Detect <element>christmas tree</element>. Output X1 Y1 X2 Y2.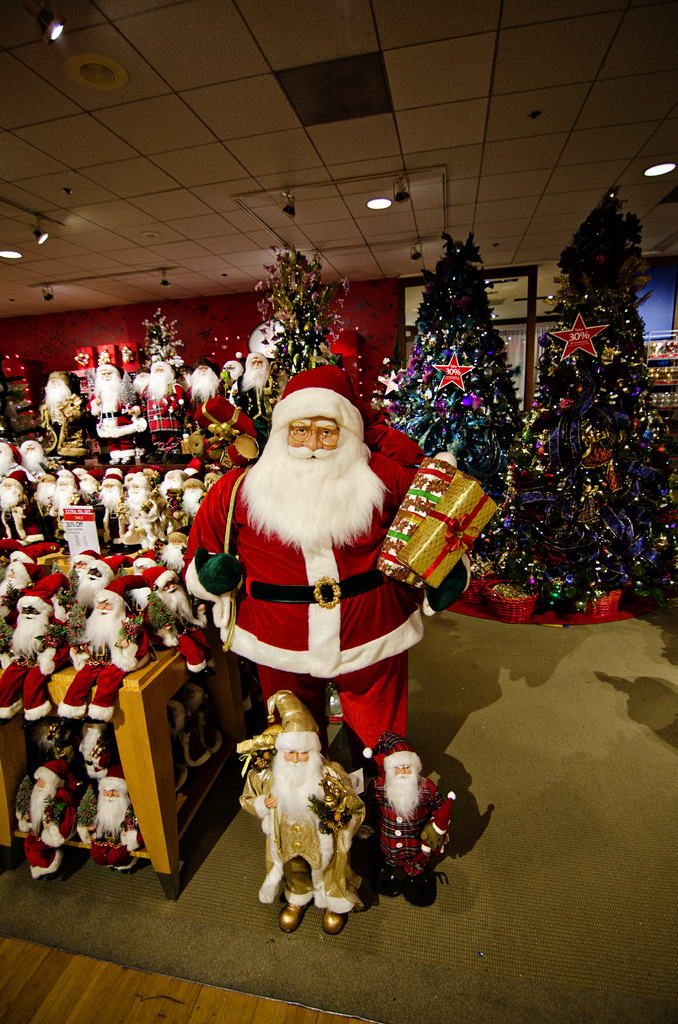
3 579 24 614.
